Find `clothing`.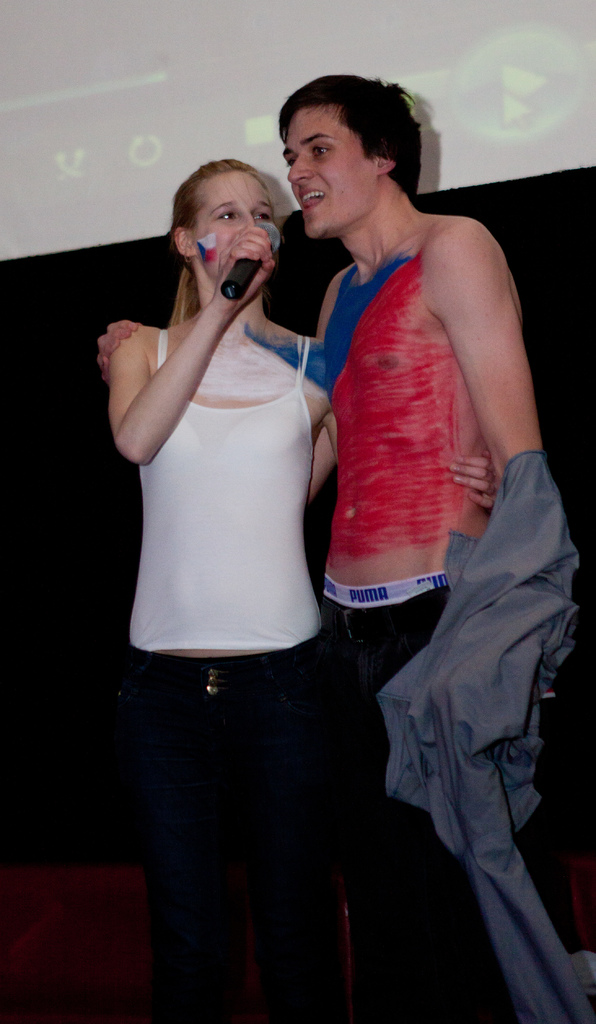
{"left": 317, "top": 578, "right": 463, "bottom": 1019}.
